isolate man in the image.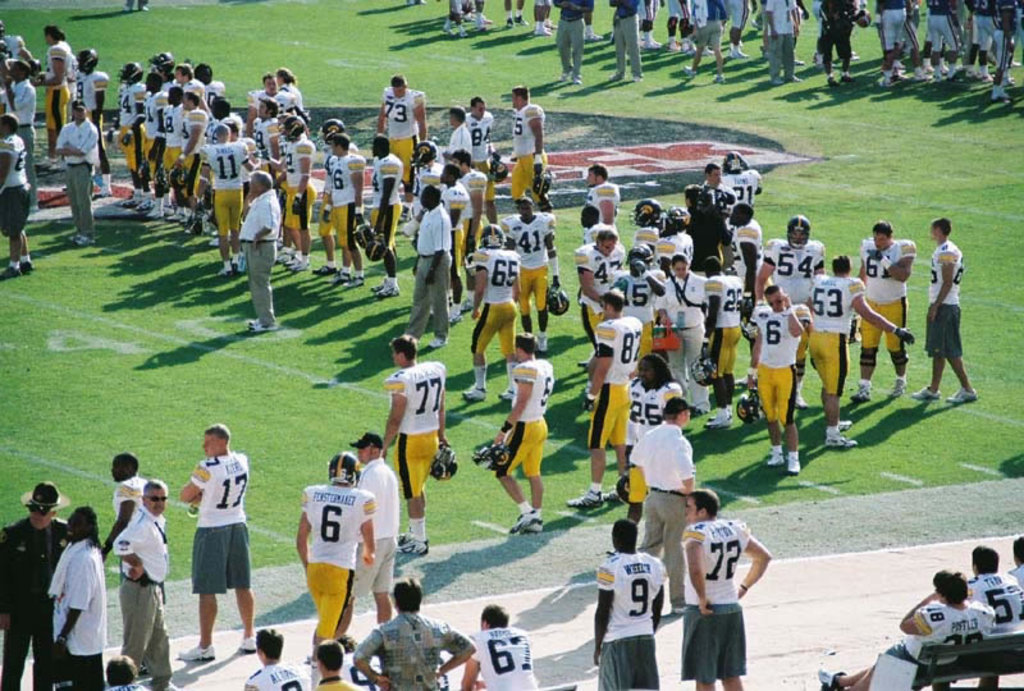
Isolated region: select_region(582, 164, 630, 239).
